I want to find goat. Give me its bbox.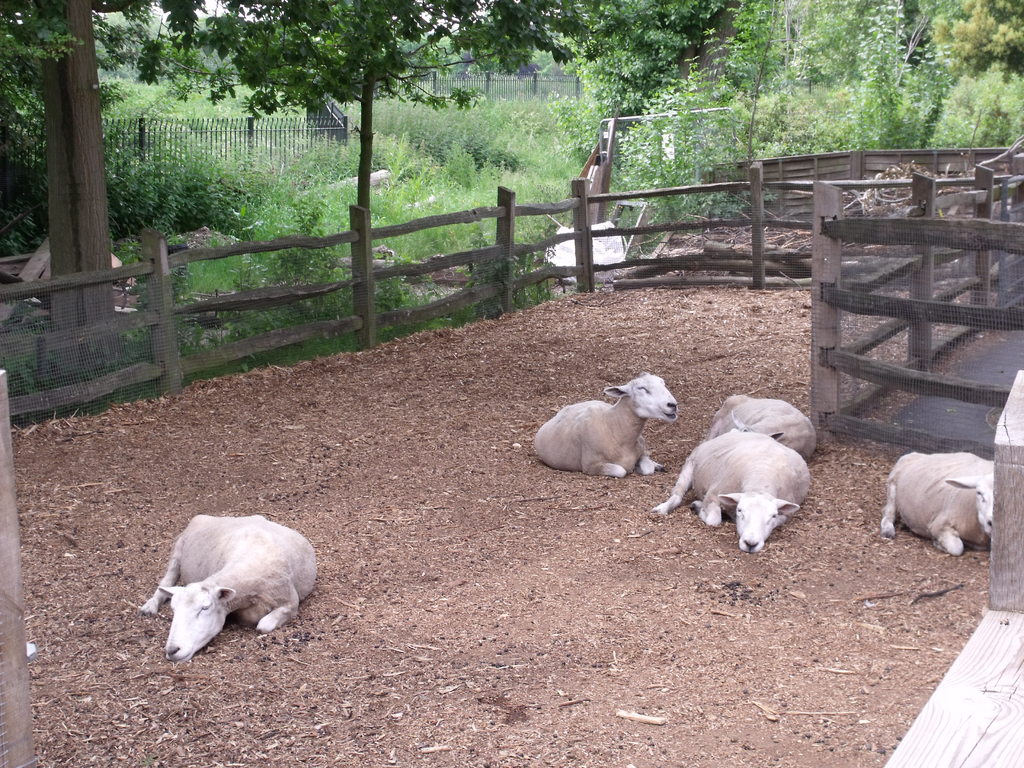
box=[531, 374, 683, 488].
